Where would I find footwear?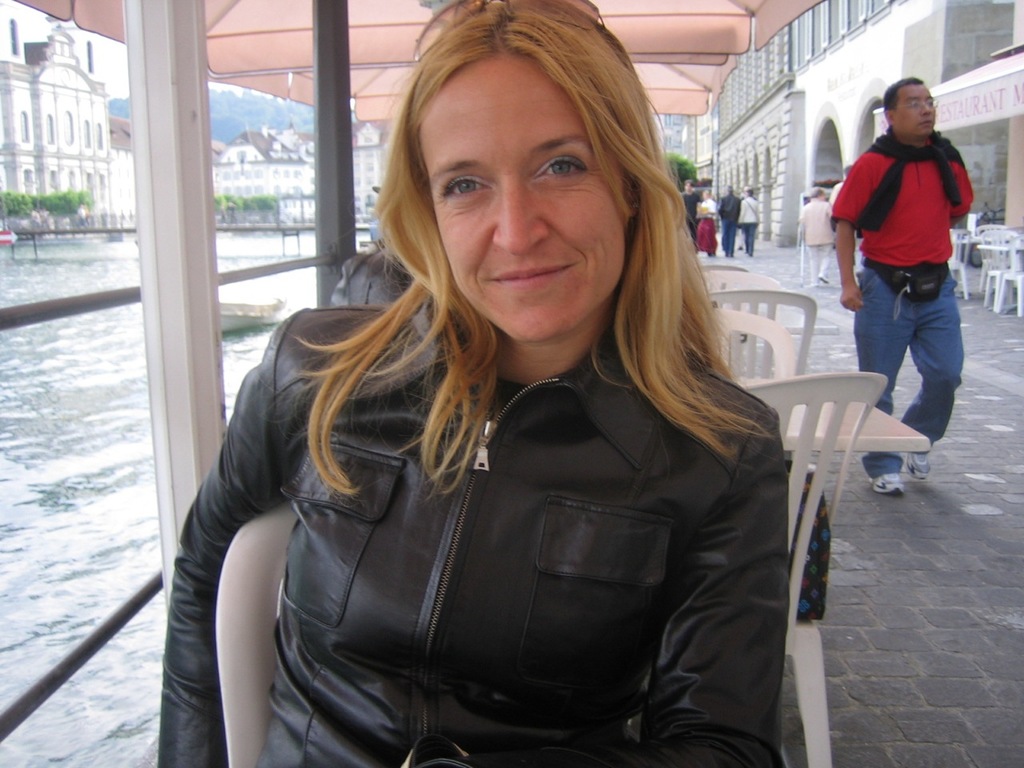
At left=907, top=450, right=933, bottom=481.
